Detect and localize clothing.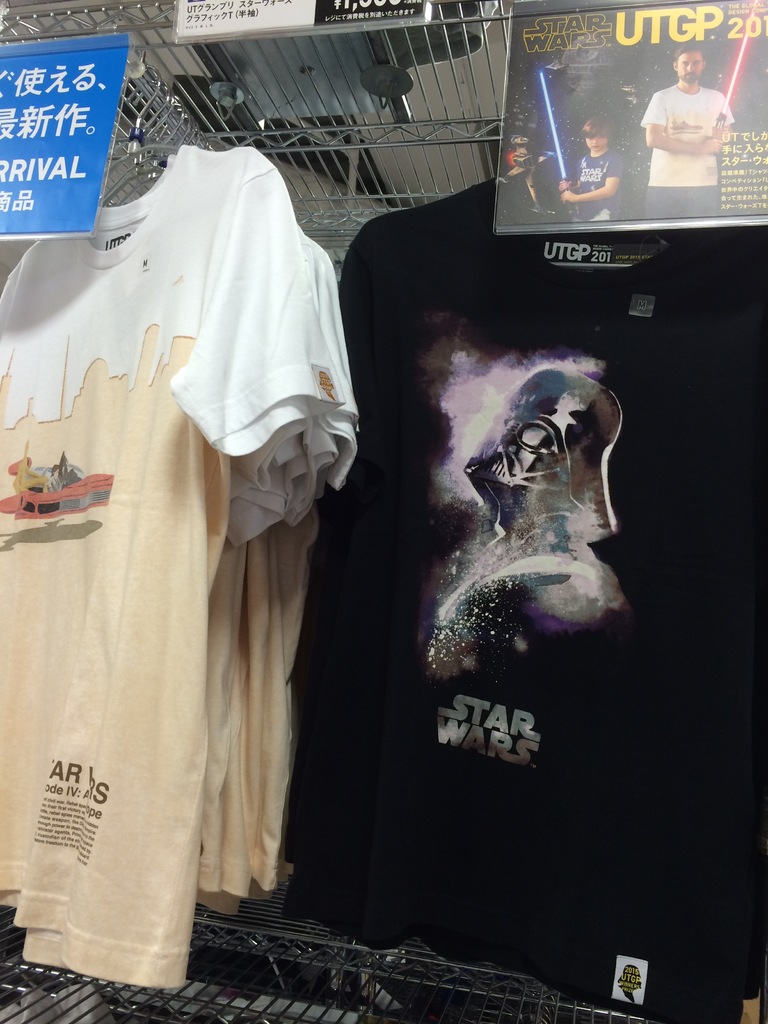
Localized at BBox(19, 162, 395, 990).
